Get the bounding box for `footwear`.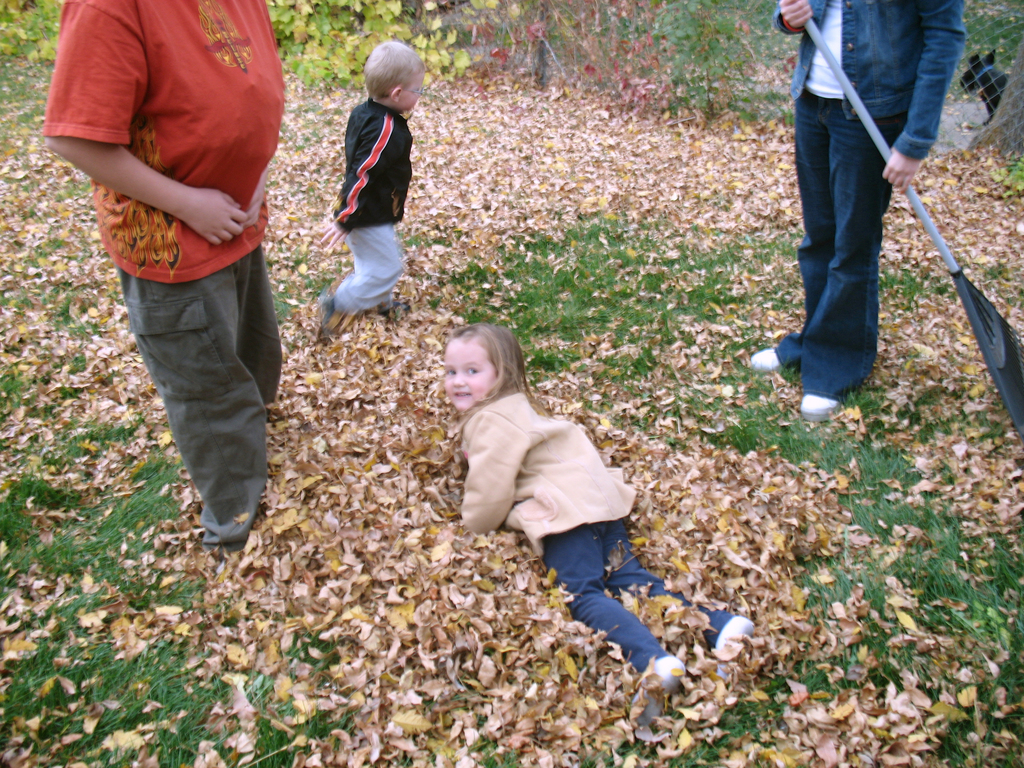
l=318, t=295, r=337, b=328.
